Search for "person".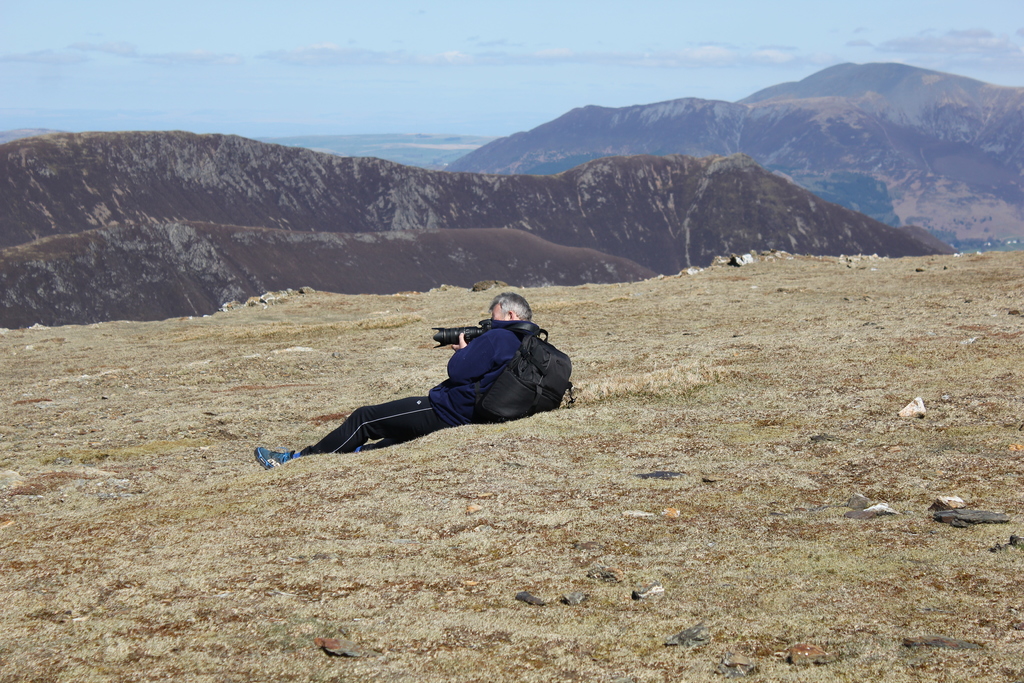
Found at <region>260, 288, 536, 471</region>.
